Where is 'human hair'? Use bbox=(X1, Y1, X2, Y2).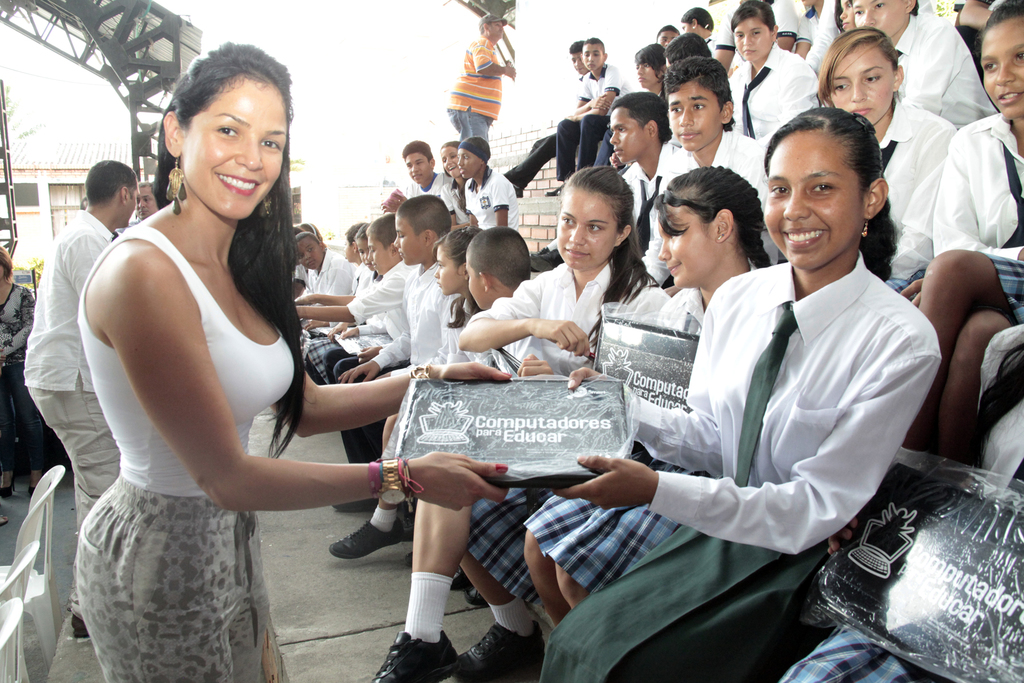
bbox=(149, 38, 311, 465).
